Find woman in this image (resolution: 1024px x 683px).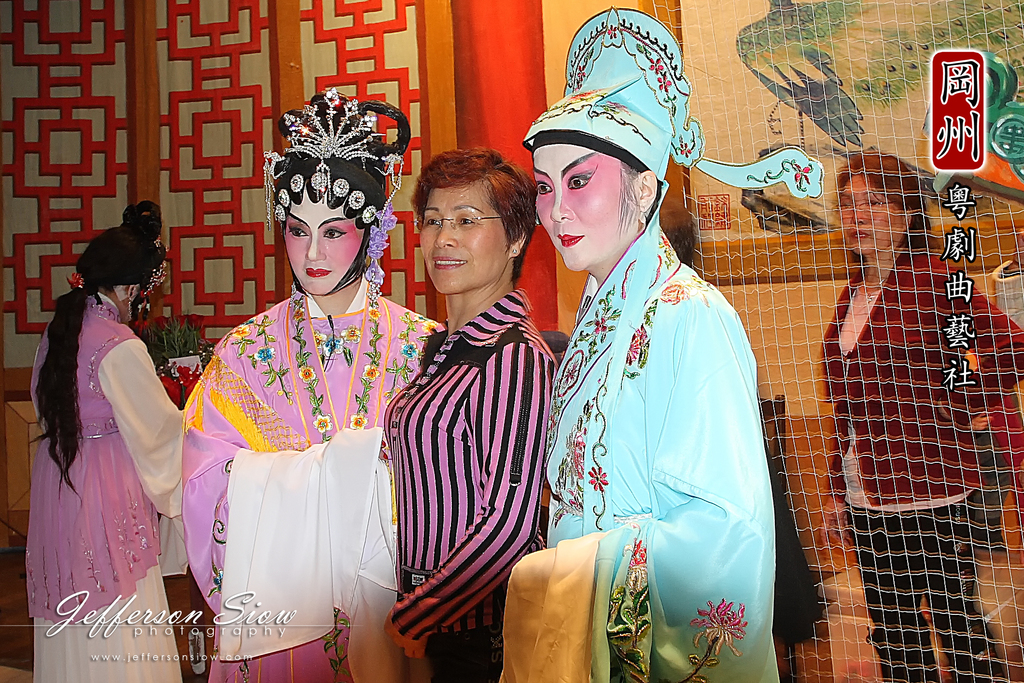
819,151,1023,682.
